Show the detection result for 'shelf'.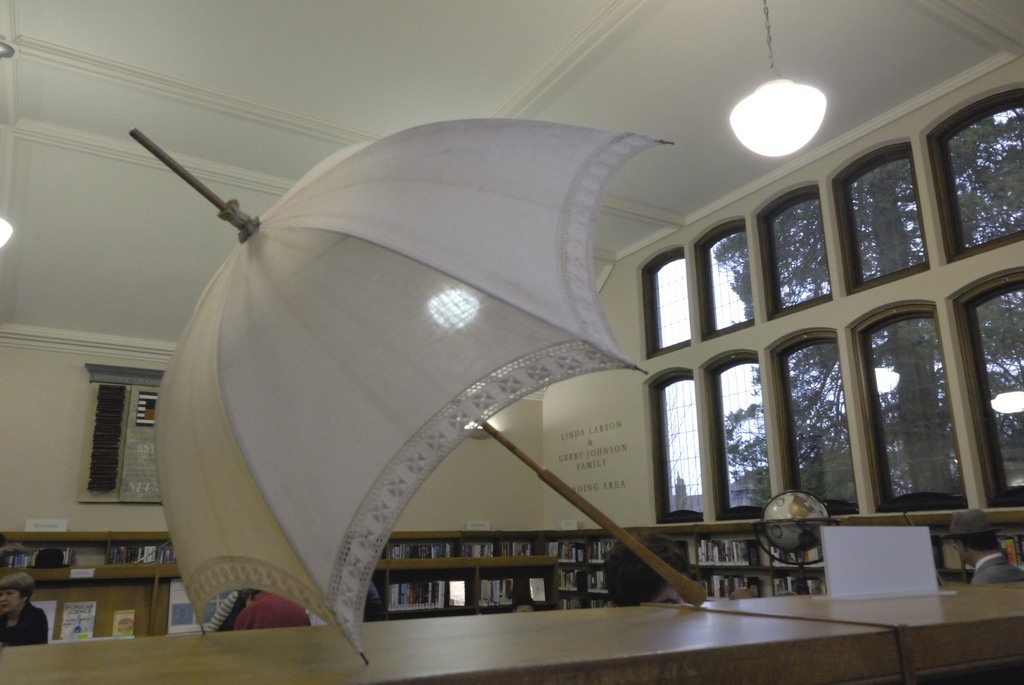
(685, 538, 774, 572).
